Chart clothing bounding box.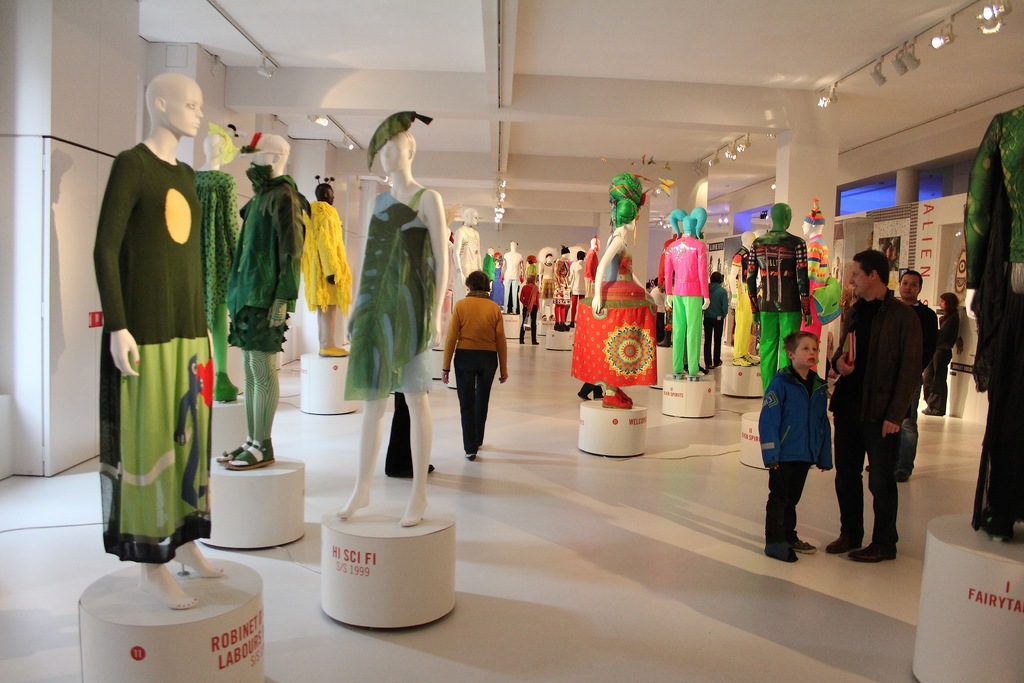
Charted: [left=346, top=184, right=442, bottom=398].
